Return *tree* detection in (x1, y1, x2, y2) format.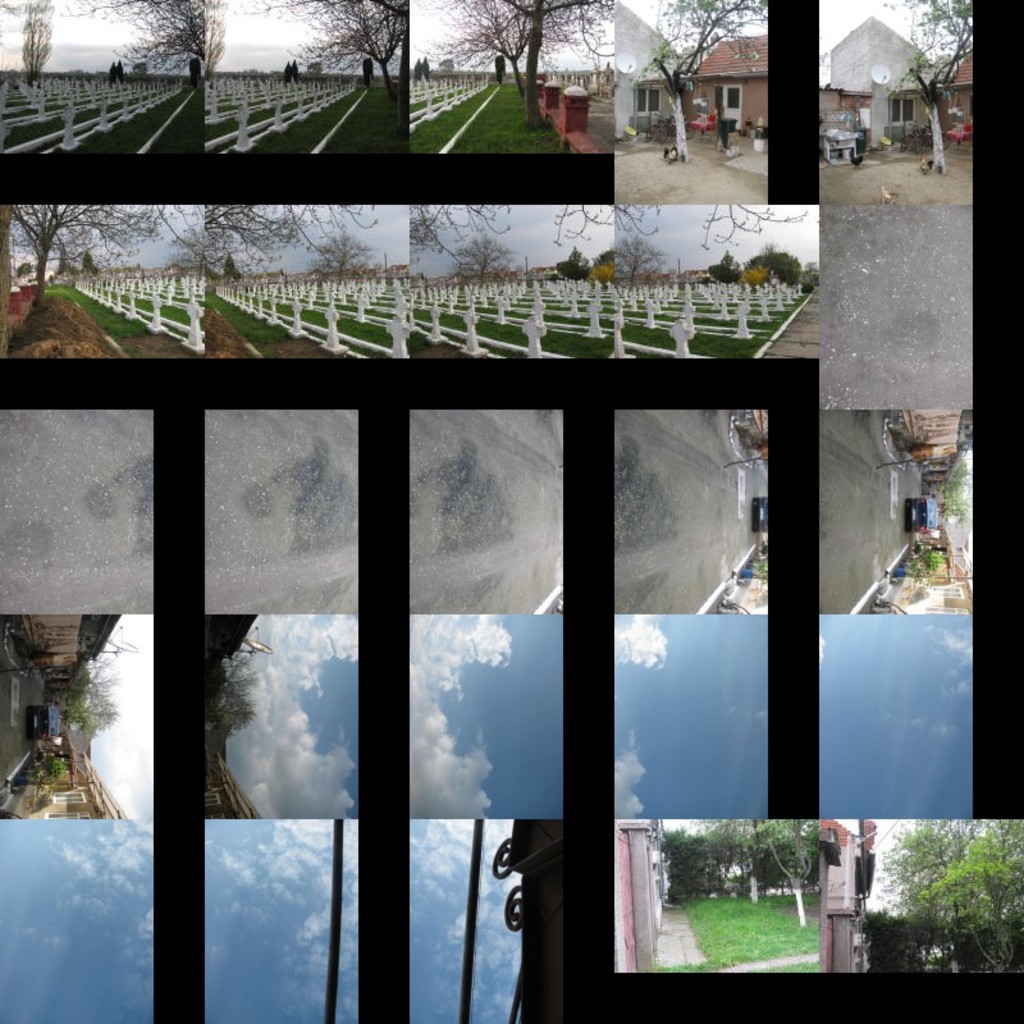
(24, 0, 55, 79).
